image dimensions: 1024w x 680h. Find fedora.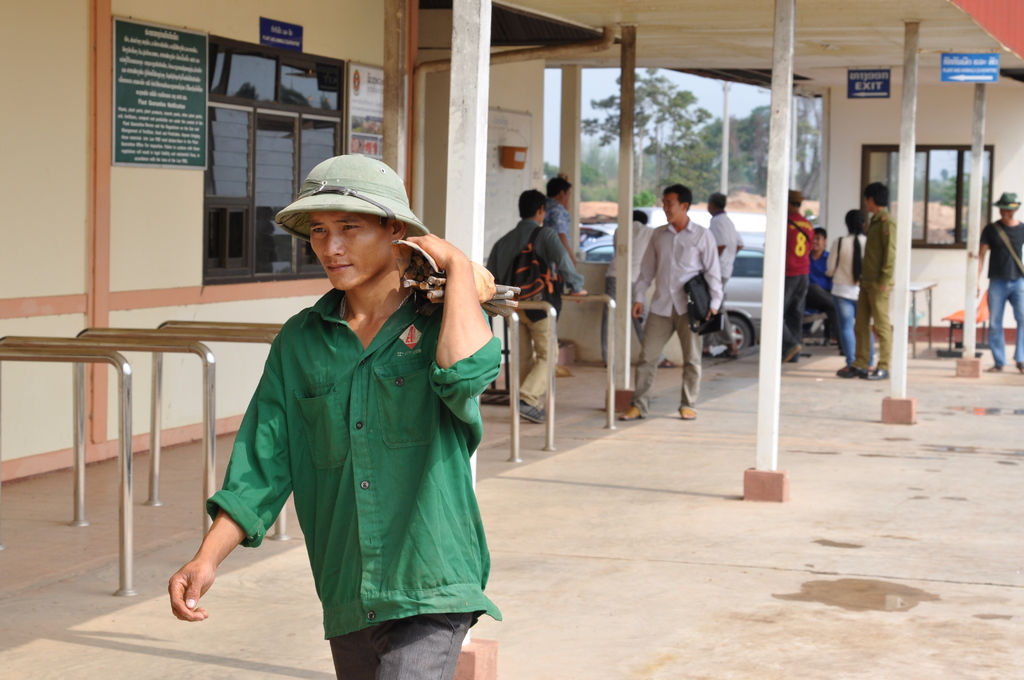
bbox=(996, 190, 1022, 204).
